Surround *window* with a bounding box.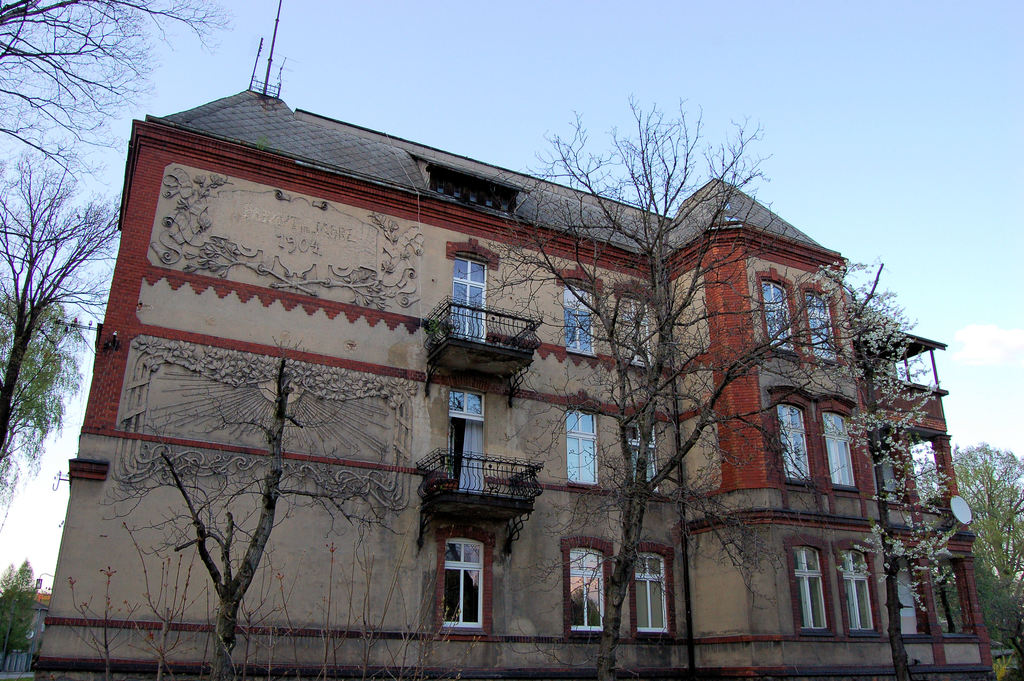
[left=563, top=401, right=599, bottom=488].
